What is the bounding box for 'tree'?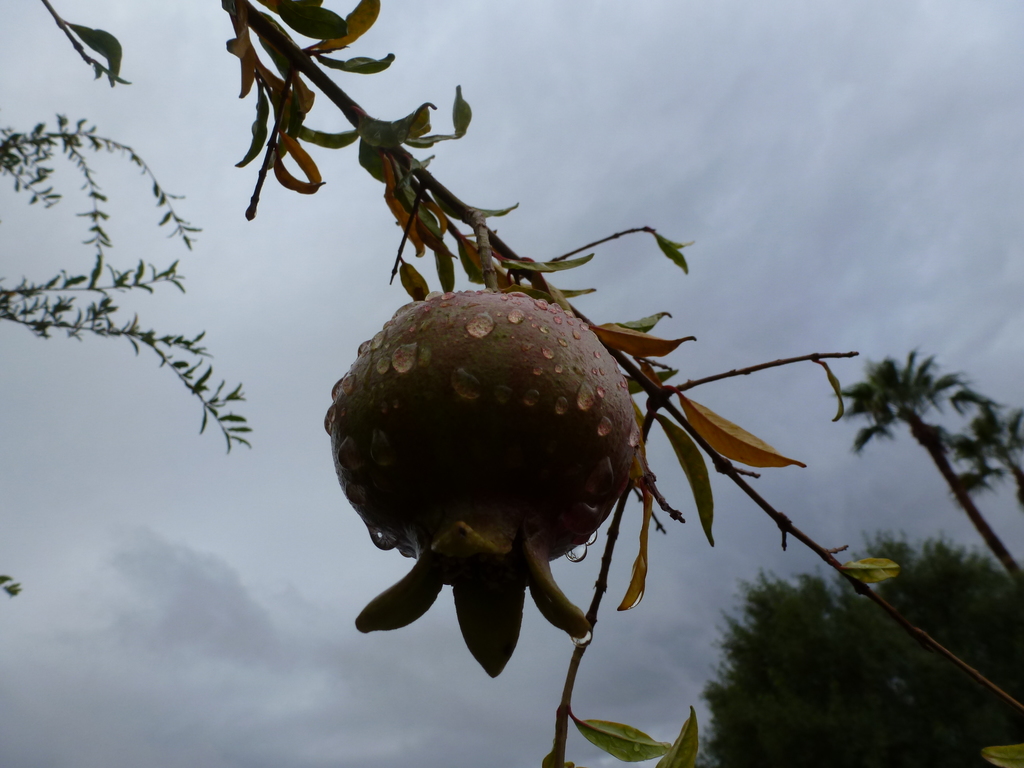
{"x1": 834, "y1": 344, "x2": 1023, "y2": 595}.
